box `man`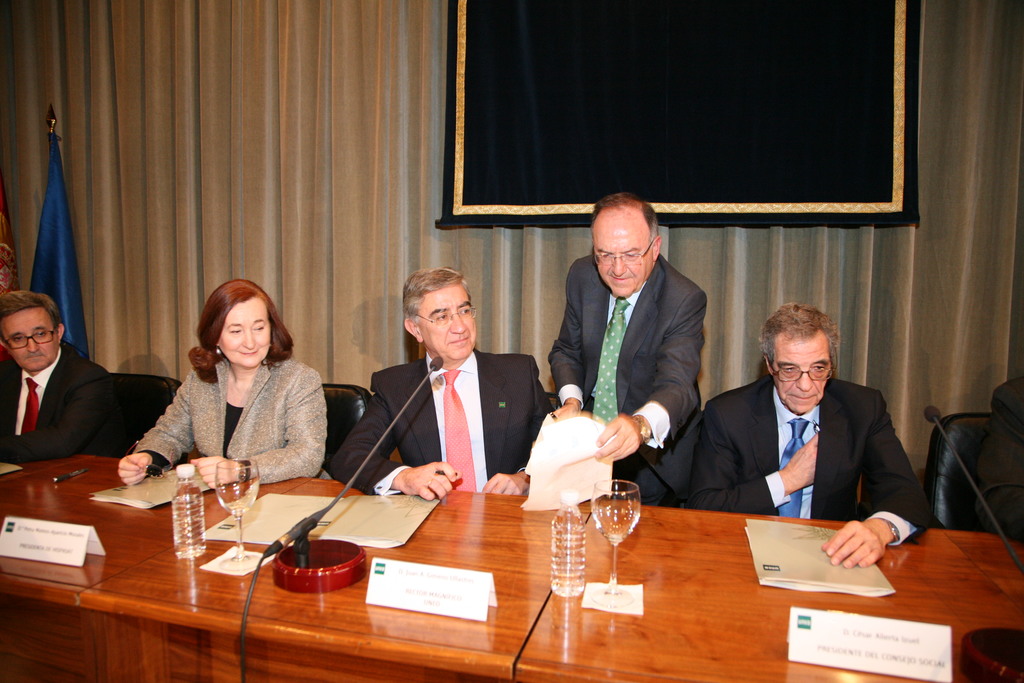
(540,199,731,508)
